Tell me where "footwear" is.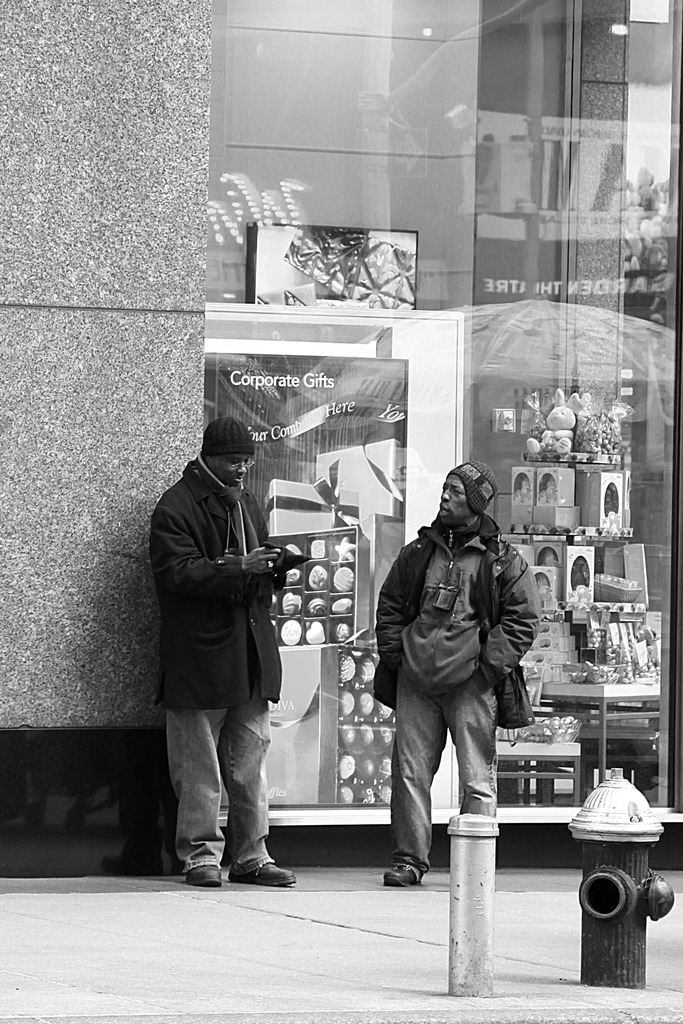
"footwear" is at Rect(375, 860, 420, 888).
